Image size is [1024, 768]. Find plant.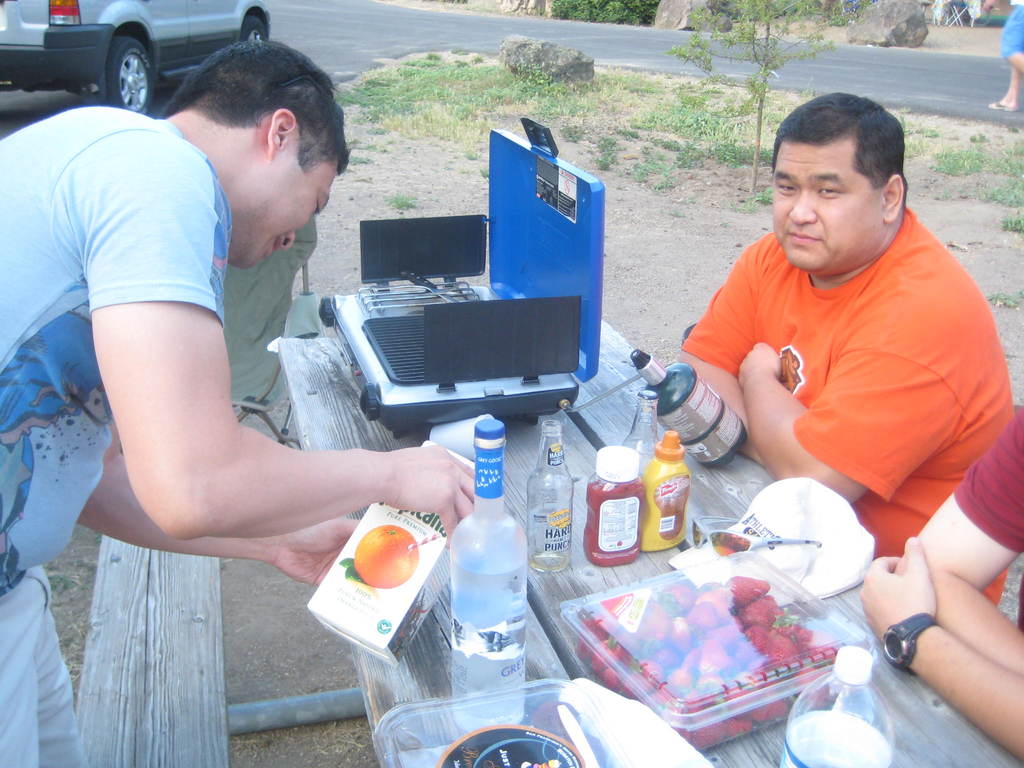
pyautogui.locateOnScreen(989, 206, 1023, 231).
